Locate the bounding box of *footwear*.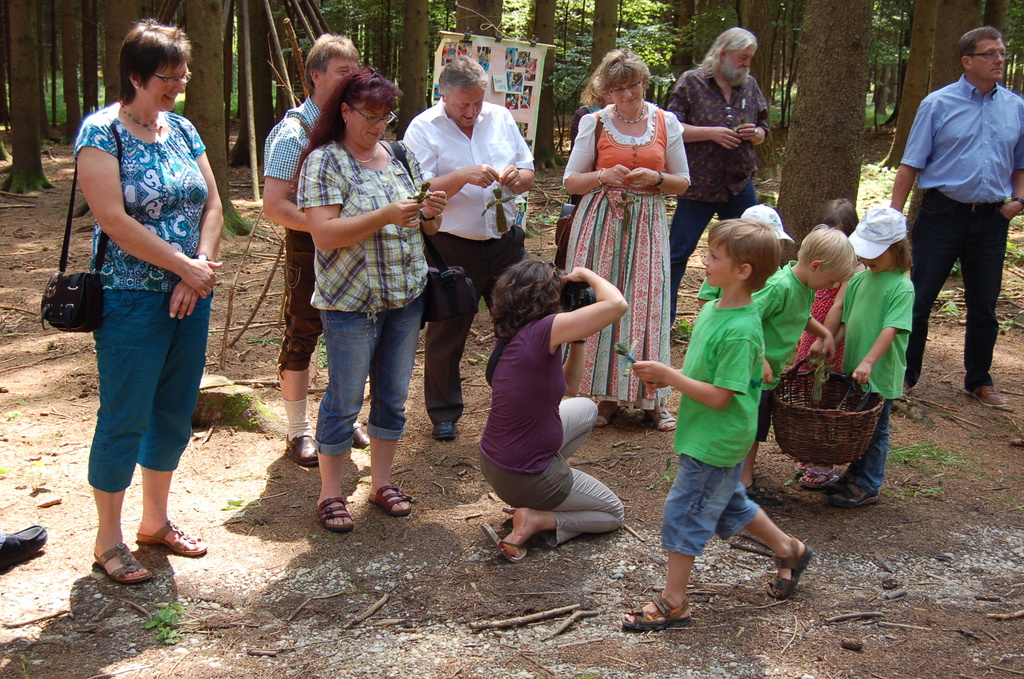
Bounding box: BBox(620, 592, 692, 631).
